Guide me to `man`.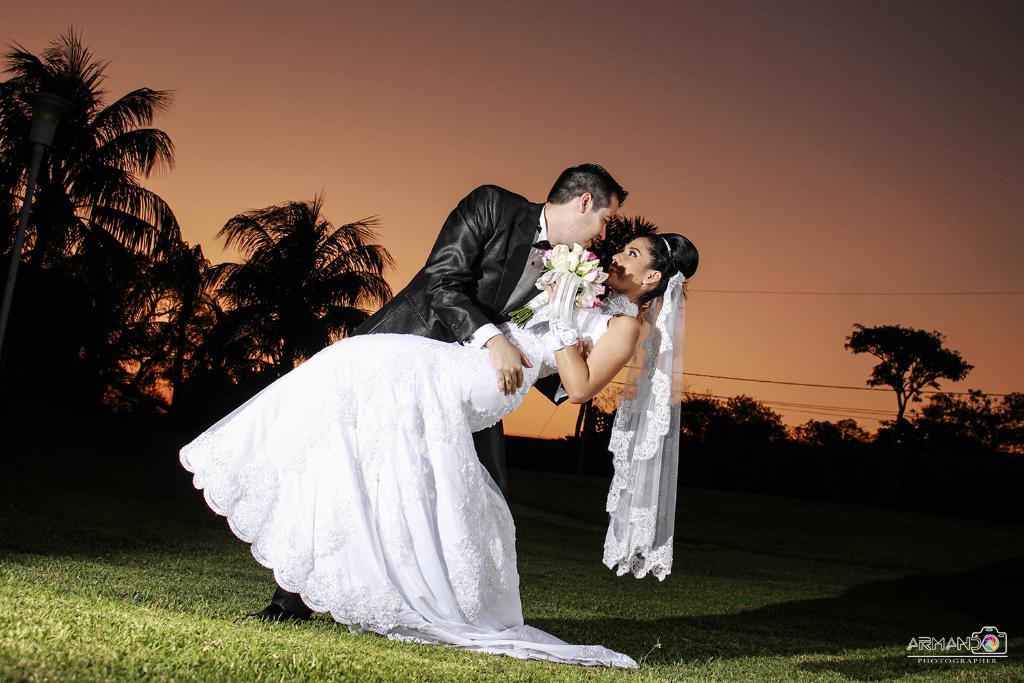
Guidance: region(251, 153, 632, 632).
